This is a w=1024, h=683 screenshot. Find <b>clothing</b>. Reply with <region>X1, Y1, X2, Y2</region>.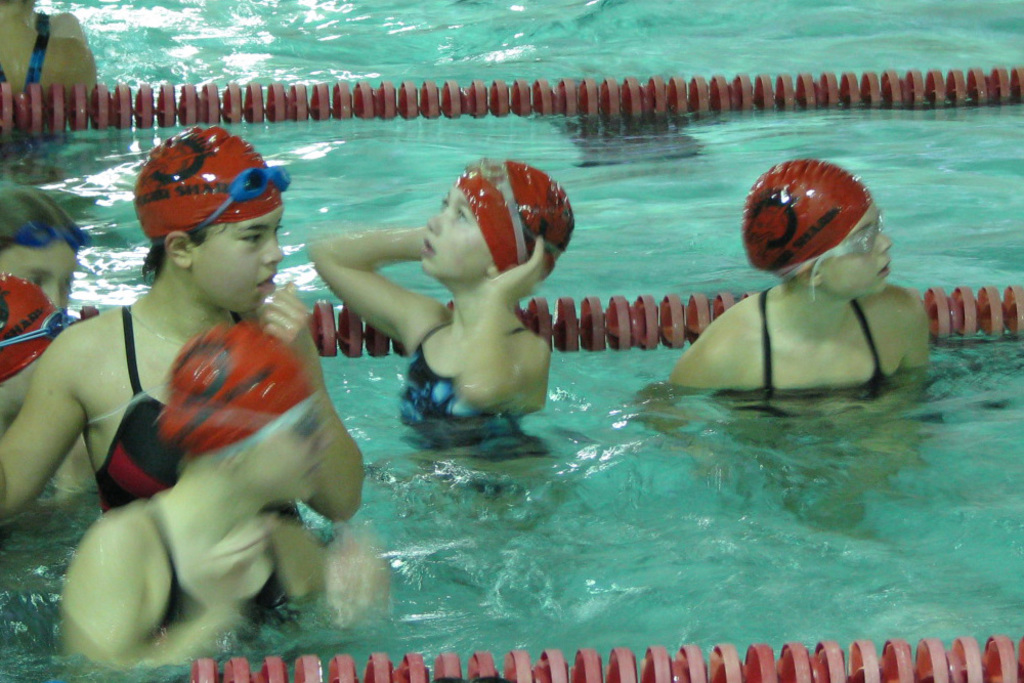
<region>92, 293, 244, 510</region>.
